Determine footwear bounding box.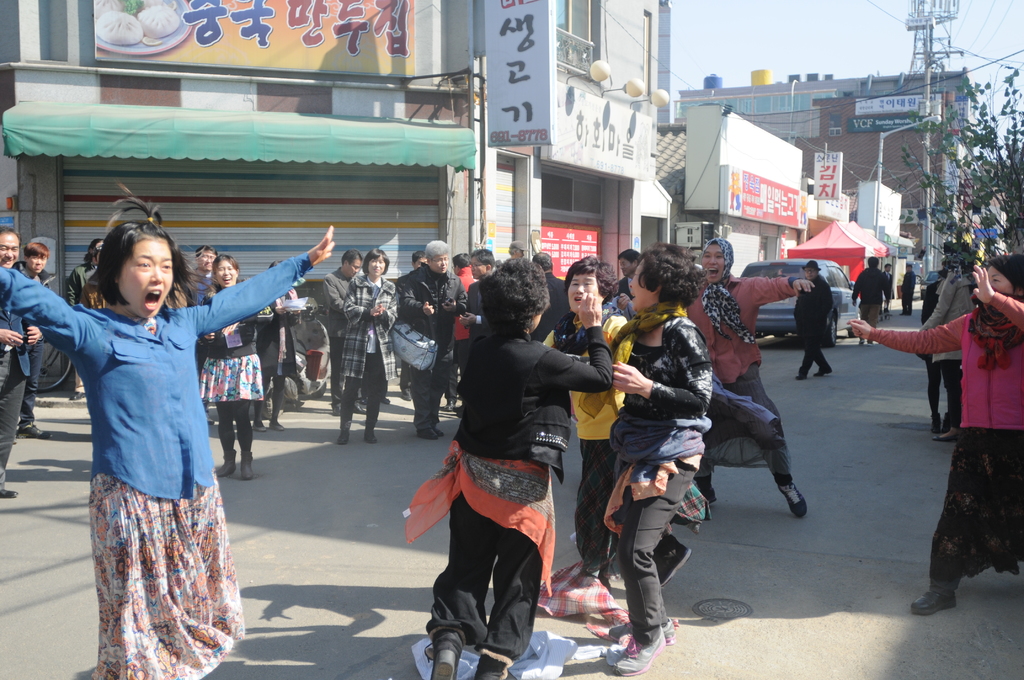
Determined: {"x1": 780, "y1": 482, "x2": 808, "y2": 513}.
